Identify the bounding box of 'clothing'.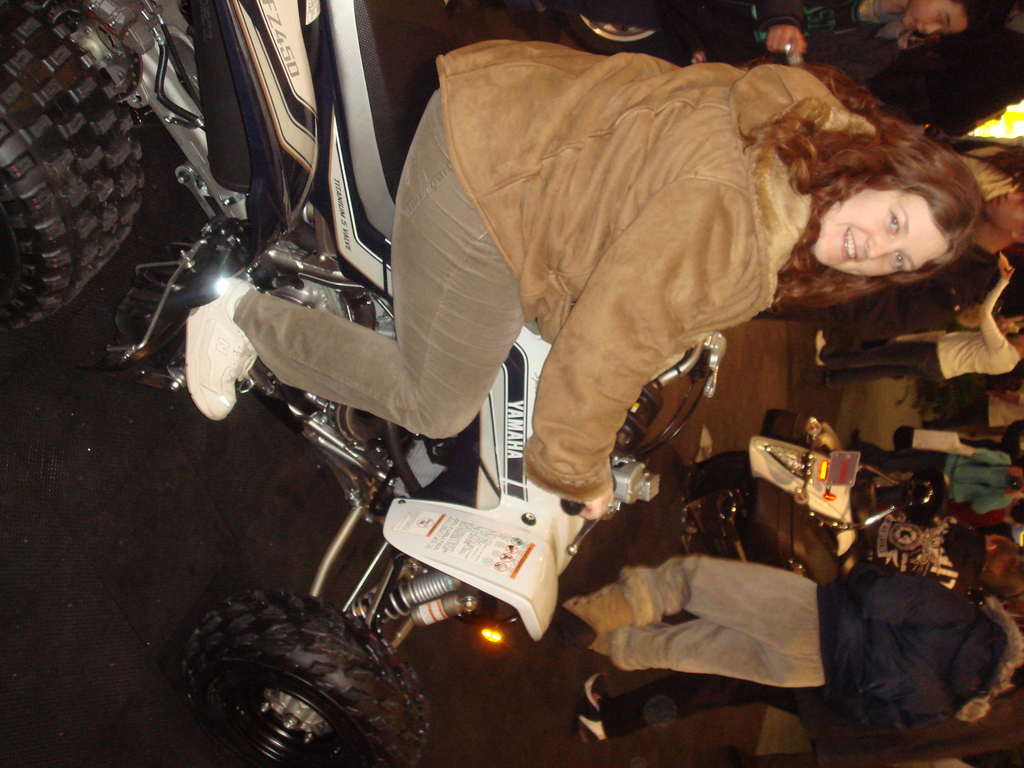
<box>748,0,911,82</box>.
